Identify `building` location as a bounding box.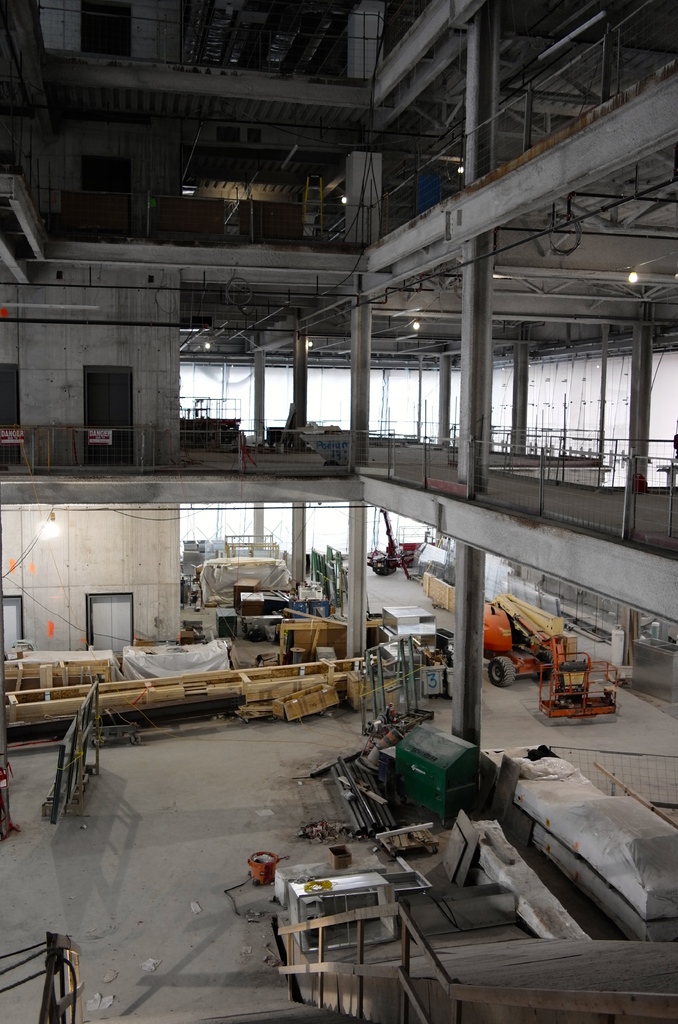
box(0, 0, 677, 1023).
